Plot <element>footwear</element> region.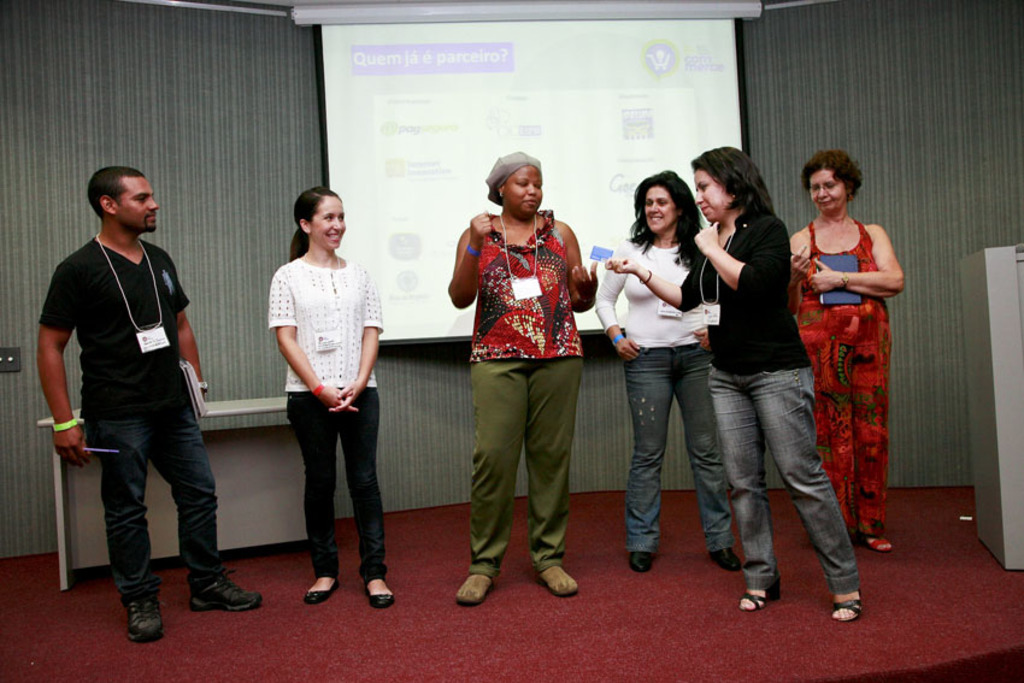
Plotted at detection(740, 588, 781, 610).
